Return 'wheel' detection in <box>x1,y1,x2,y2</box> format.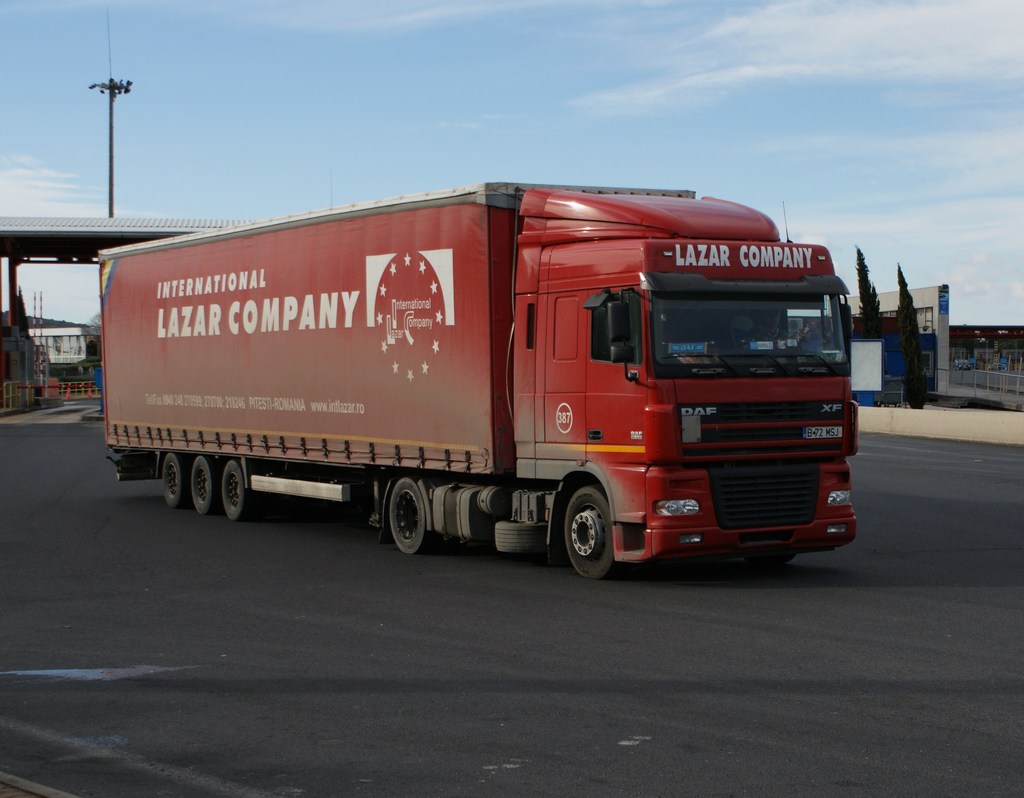
<box>159,444,189,506</box>.
